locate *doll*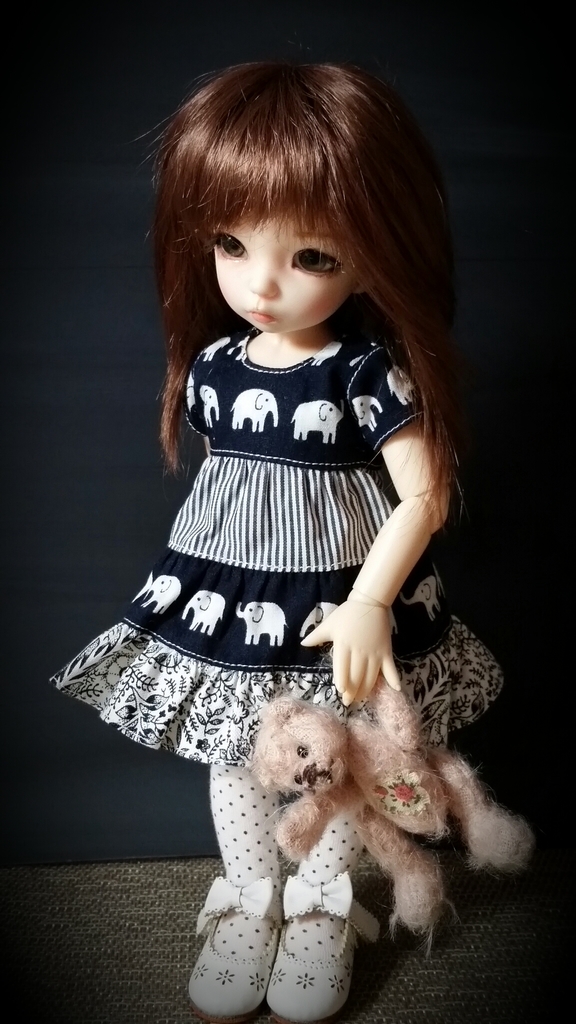
box=[59, 52, 501, 1020]
